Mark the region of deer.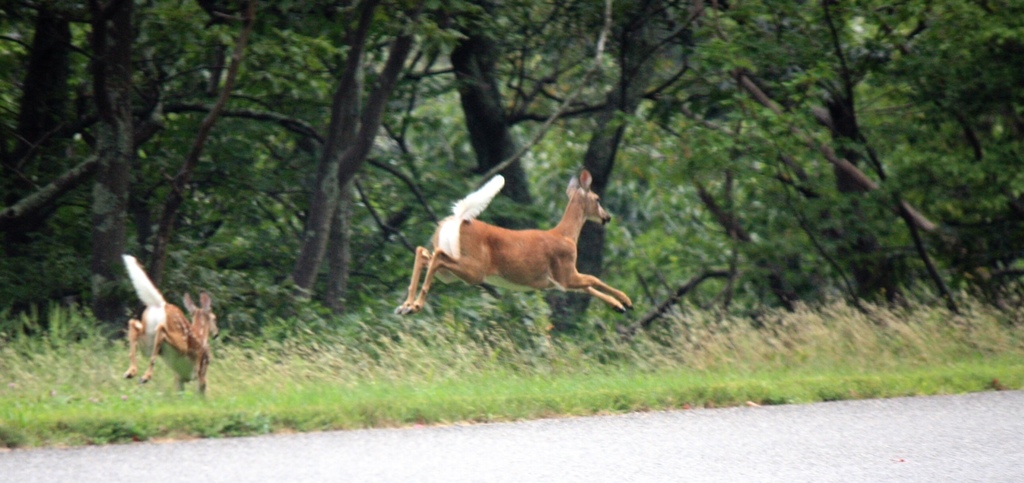
Region: [x1=126, y1=248, x2=220, y2=400].
